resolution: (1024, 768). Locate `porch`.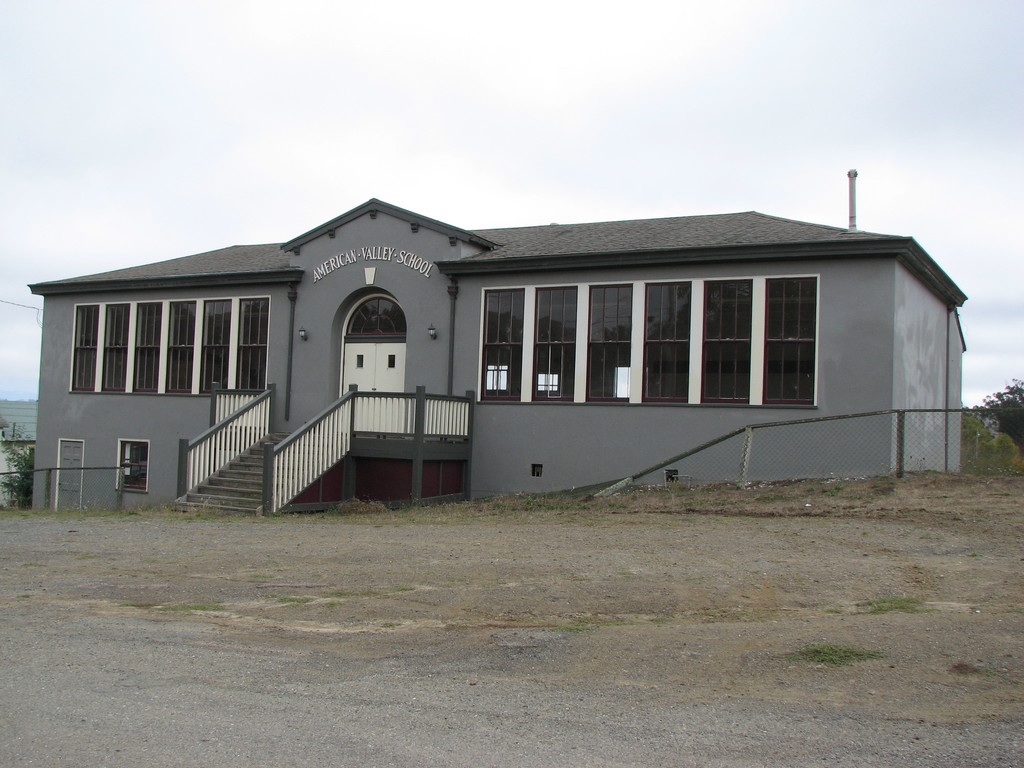
<box>172,379,477,509</box>.
